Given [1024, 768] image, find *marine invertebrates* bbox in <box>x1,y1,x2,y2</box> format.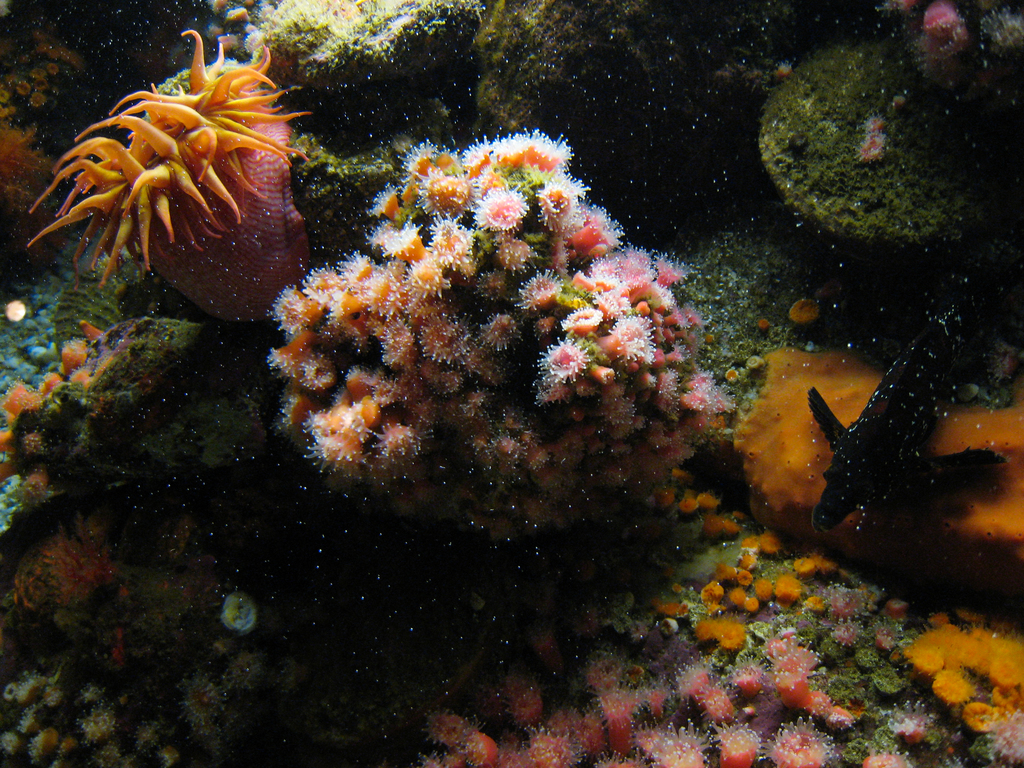
<box>75,364,106,396</box>.
